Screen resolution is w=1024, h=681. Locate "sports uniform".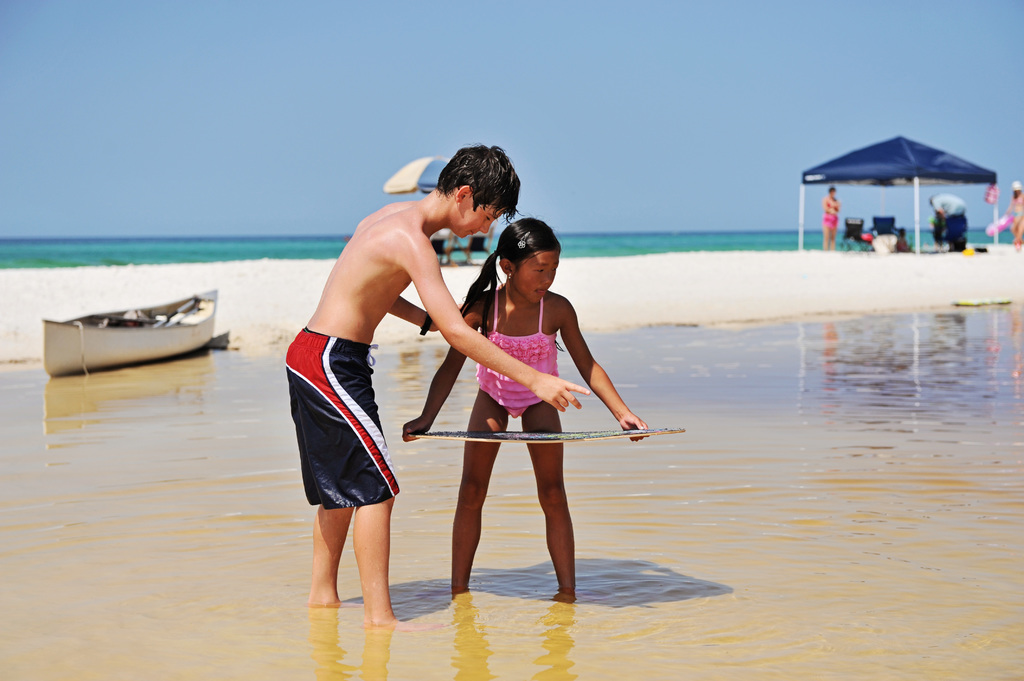
(479,289,556,415).
